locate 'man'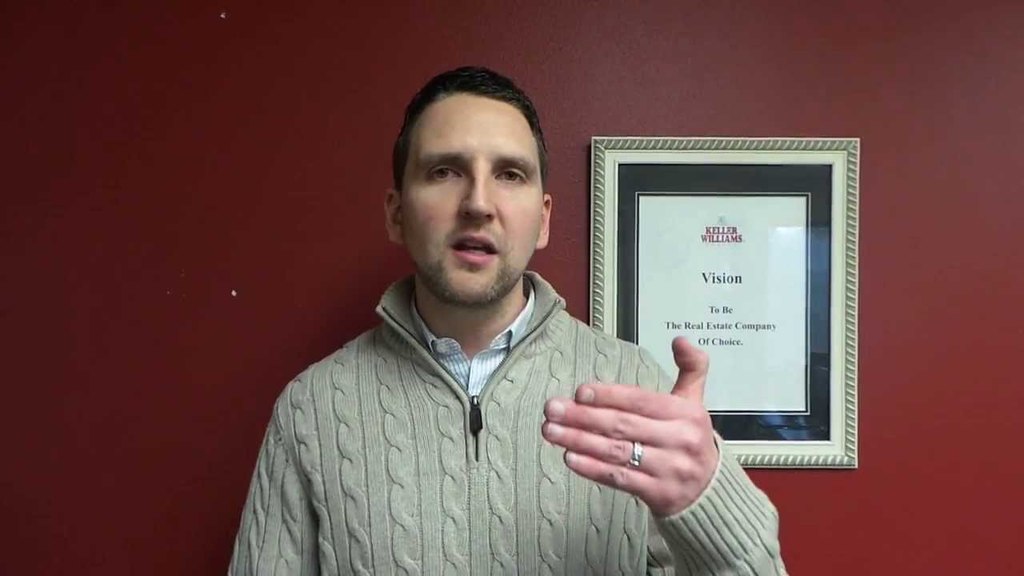
pyautogui.locateOnScreen(237, 67, 710, 568)
